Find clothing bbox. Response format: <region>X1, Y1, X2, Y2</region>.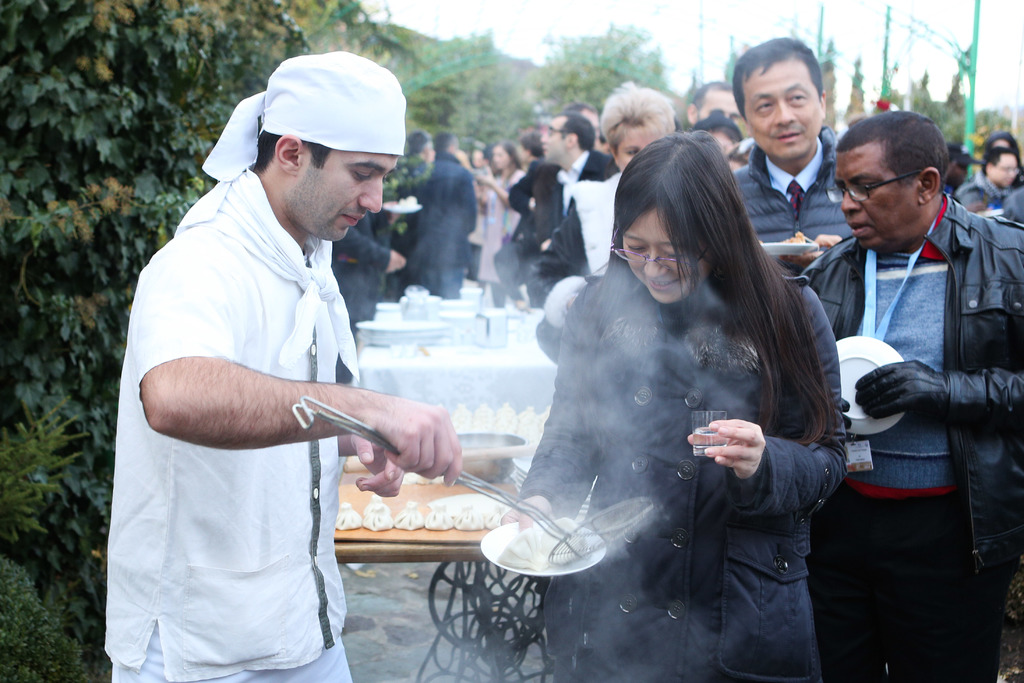
<region>487, 168, 572, 252</region>.
